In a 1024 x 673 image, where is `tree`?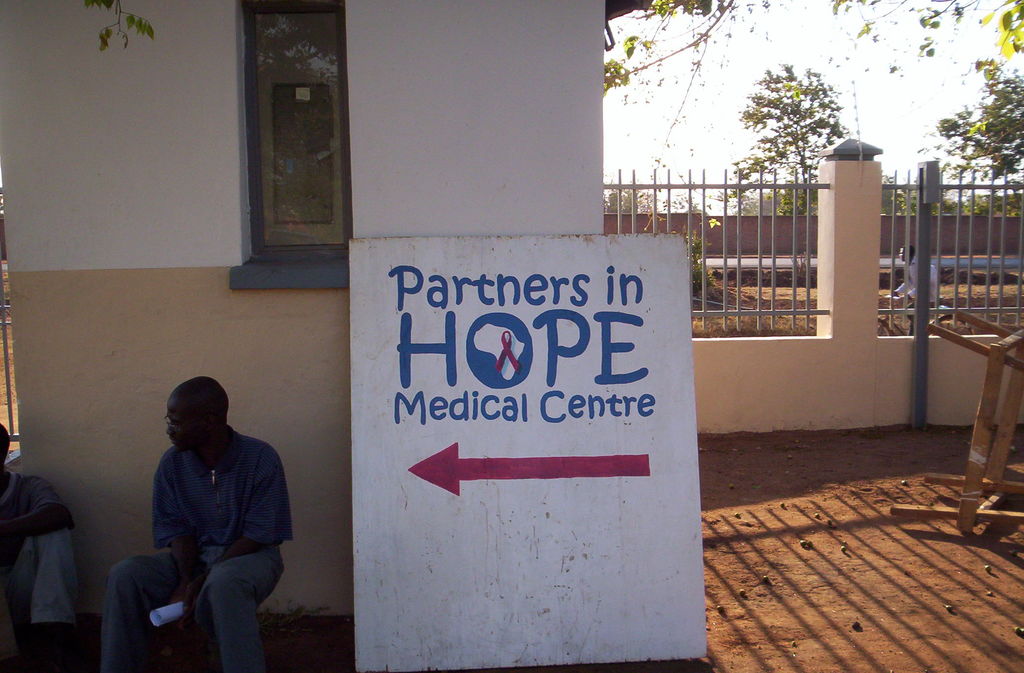
712 164 1023 222.
